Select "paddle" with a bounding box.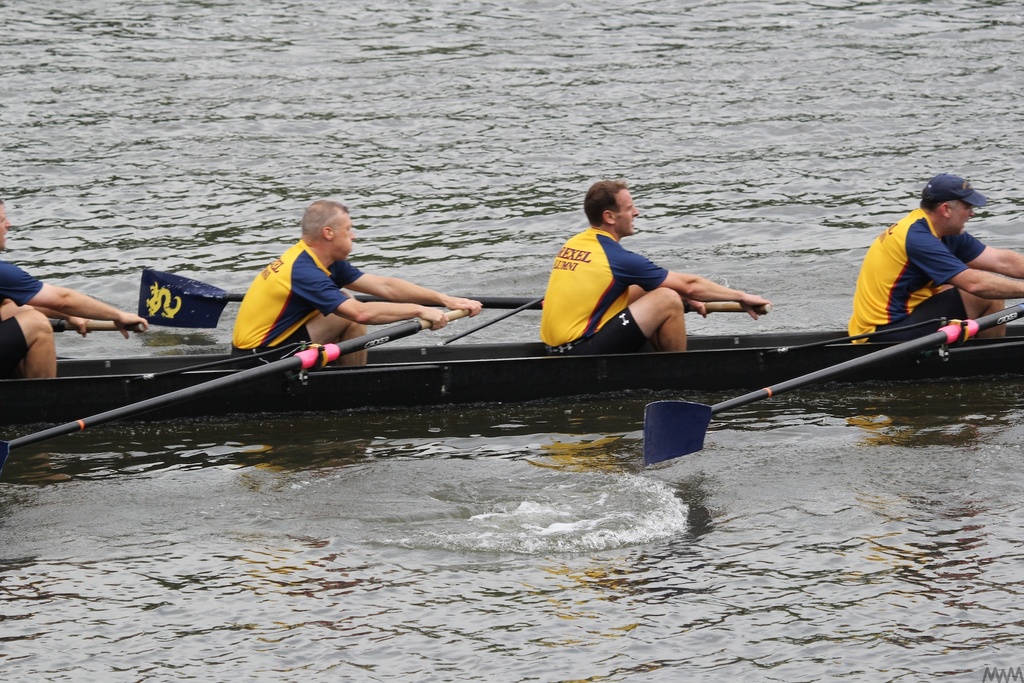
639/303/1023/467.
